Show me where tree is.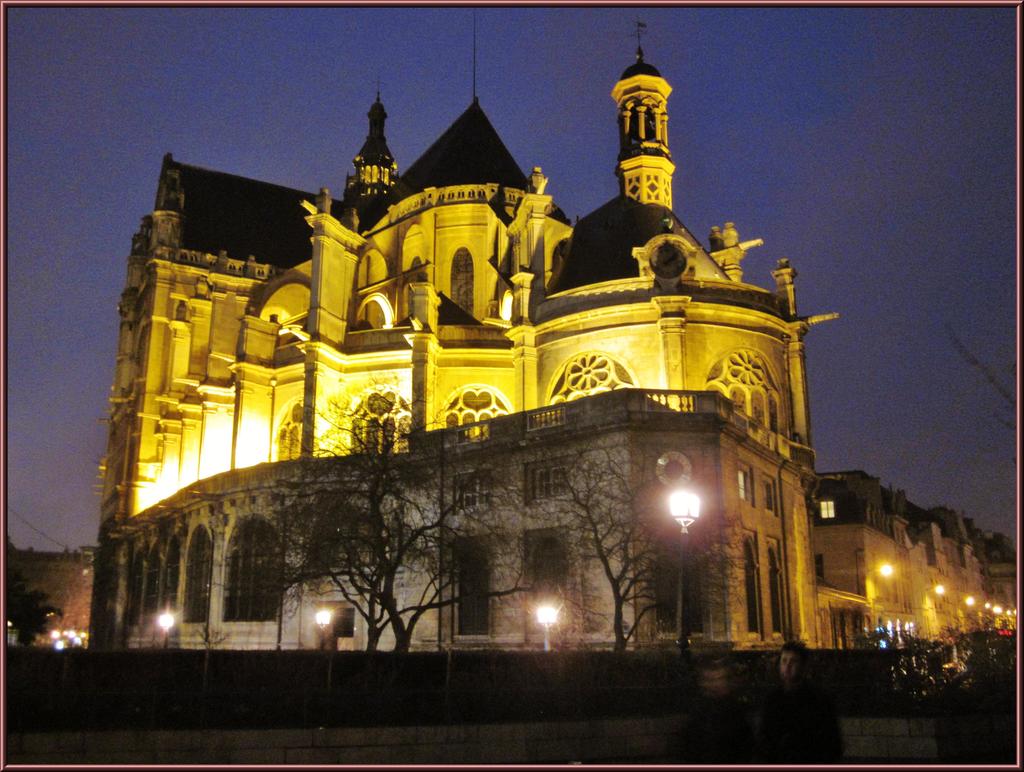
tree is at 202 358 705 668.
